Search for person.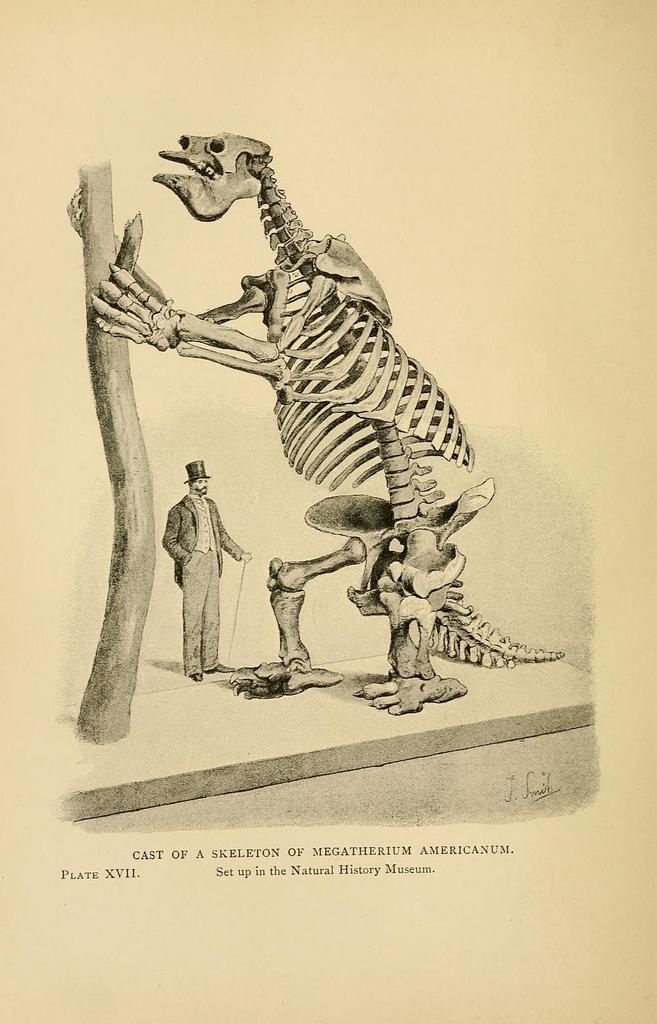
Found at rect(159, 446, 234, 686).
